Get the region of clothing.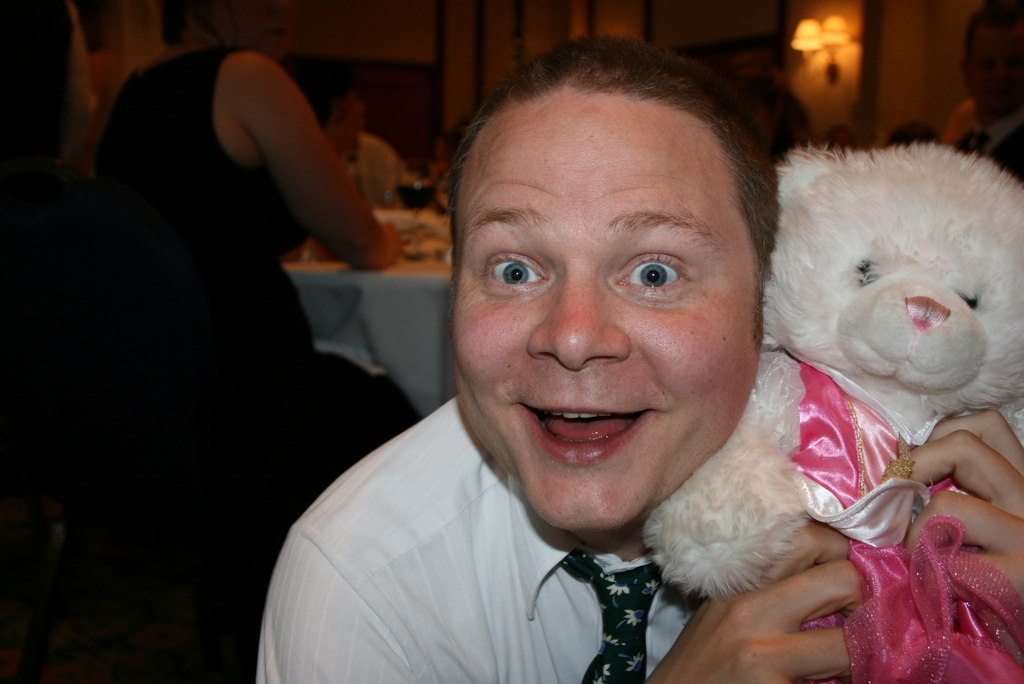
(255,395,710,683).
